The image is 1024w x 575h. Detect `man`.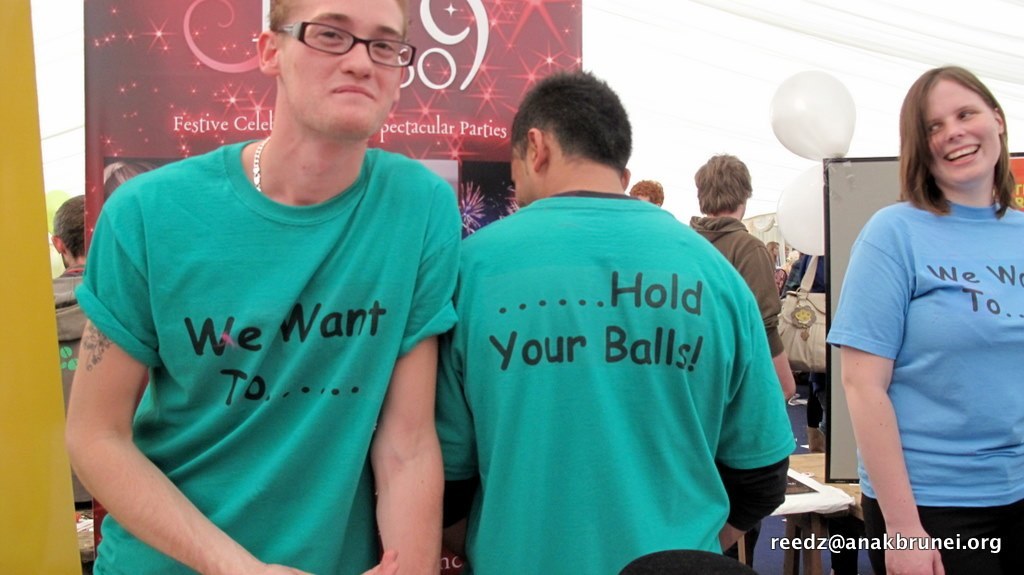
Detection: 689/148/793/409.
